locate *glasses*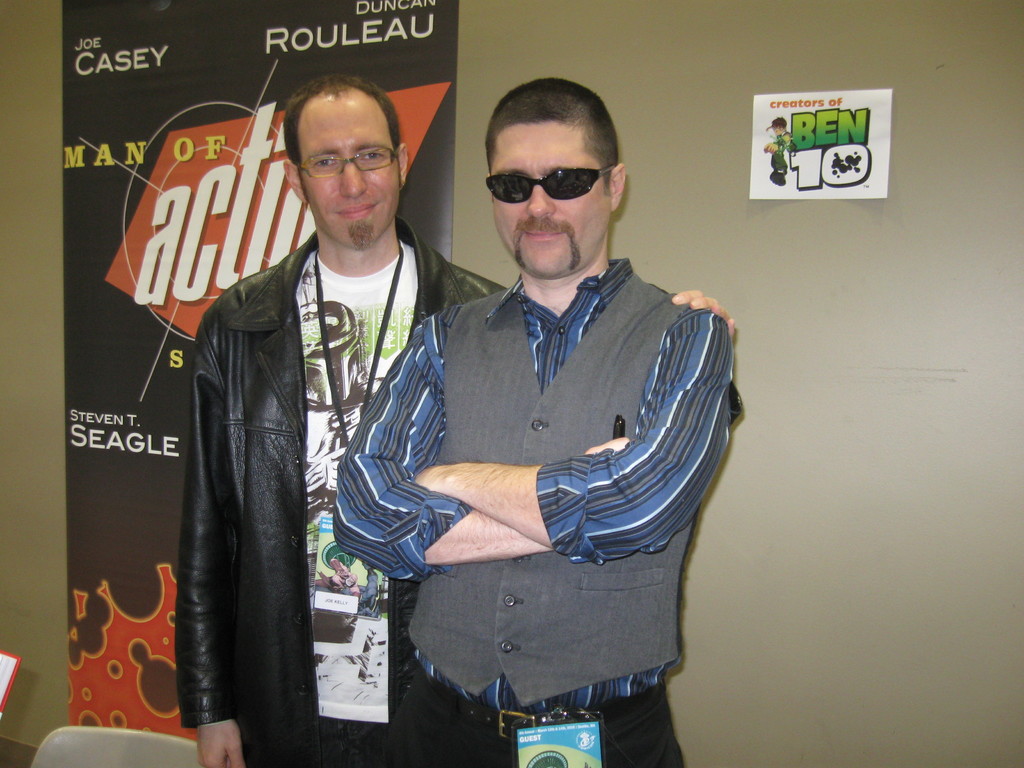
box=[486, 170, 613, 200]
